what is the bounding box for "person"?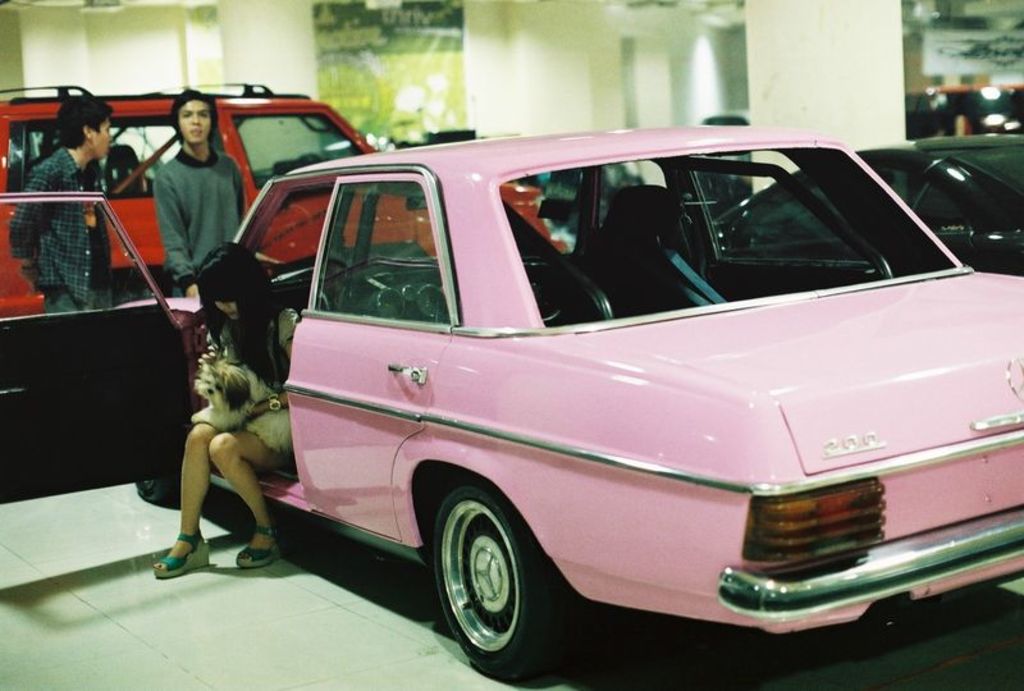
left=143, top=238, right=307, bottom=581.
